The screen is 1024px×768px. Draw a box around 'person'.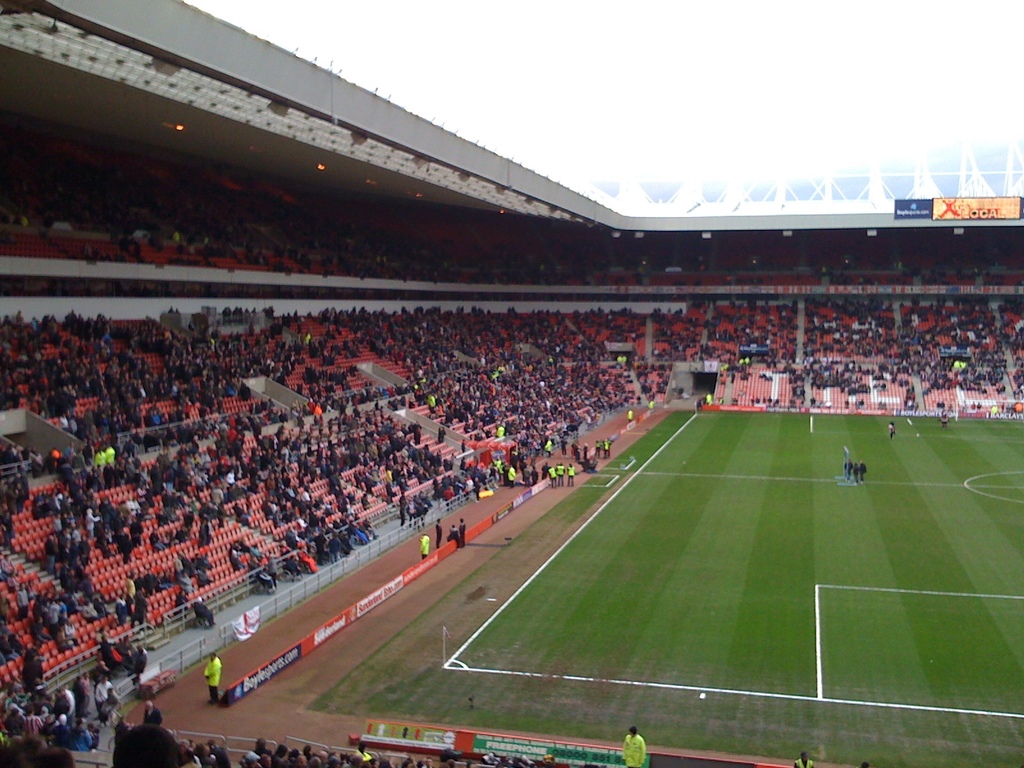
201/651/224/705.
